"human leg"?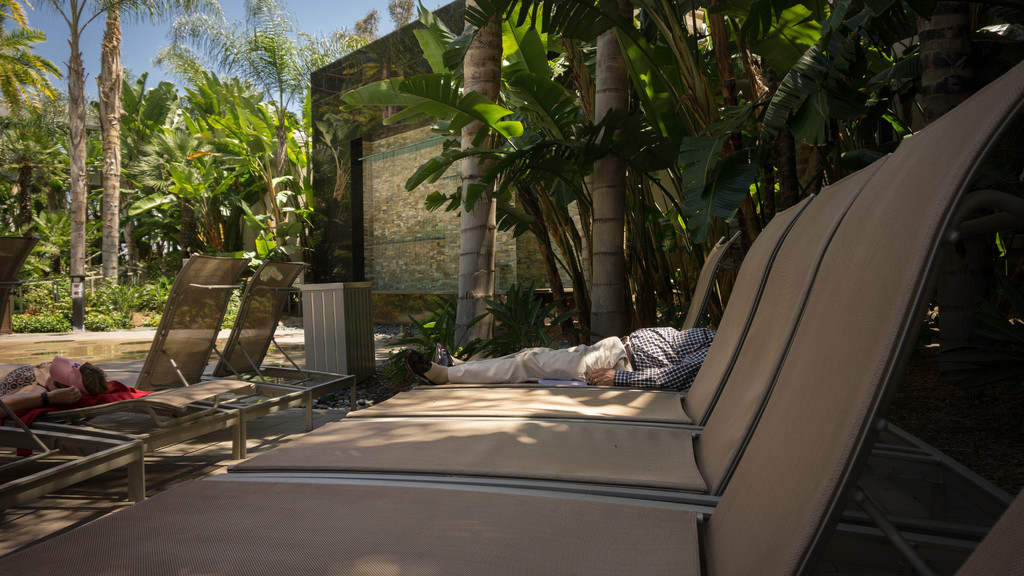
{"x1": 406, "y1": 342, "x2": 637, "y2": 376}
